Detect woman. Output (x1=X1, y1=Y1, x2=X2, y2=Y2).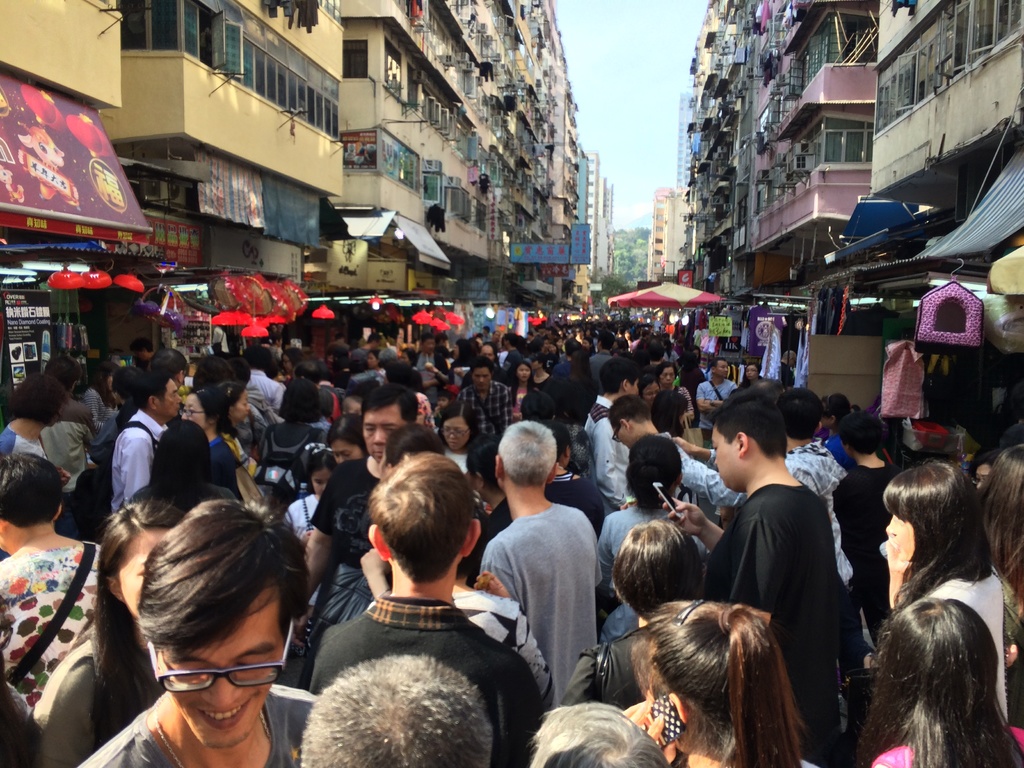
(x1=477, y1=342, x2=501, y2=366).
